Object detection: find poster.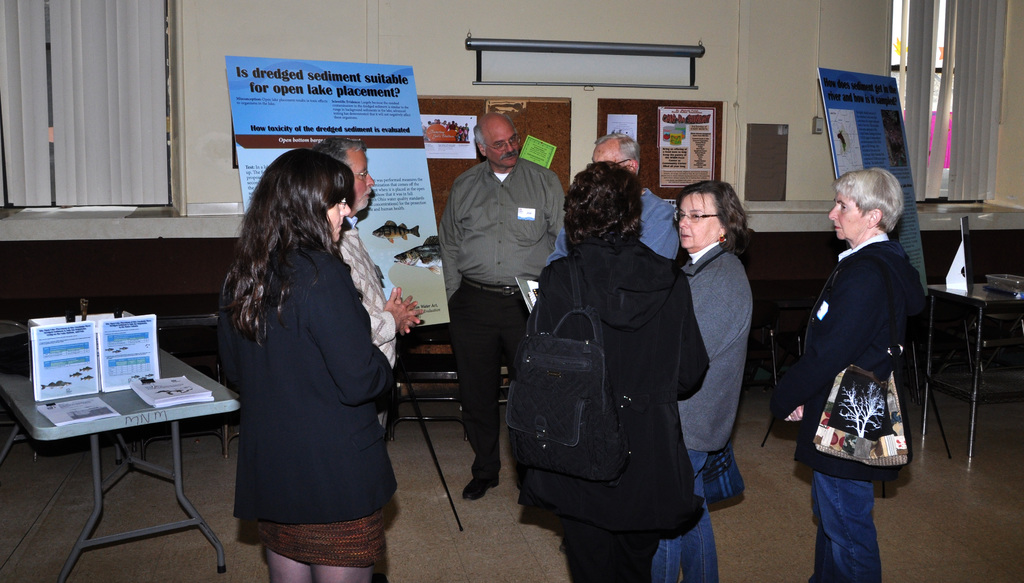
<region>228, 52, 451, 328</region>.
